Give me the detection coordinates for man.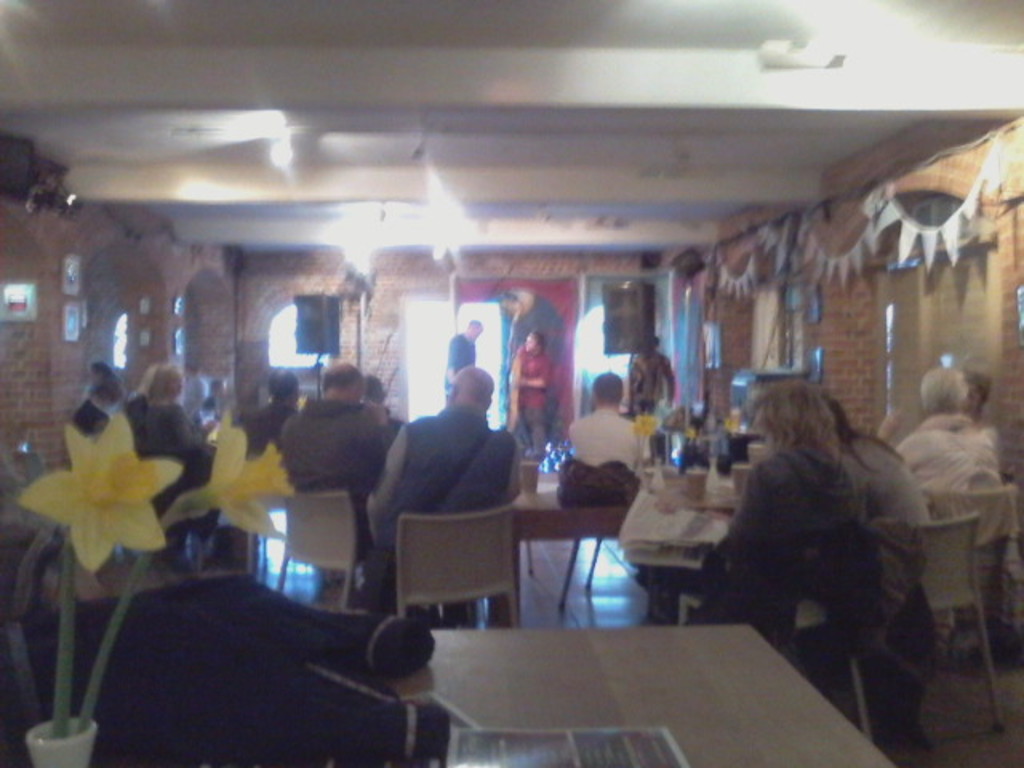
365 370 528 552.
